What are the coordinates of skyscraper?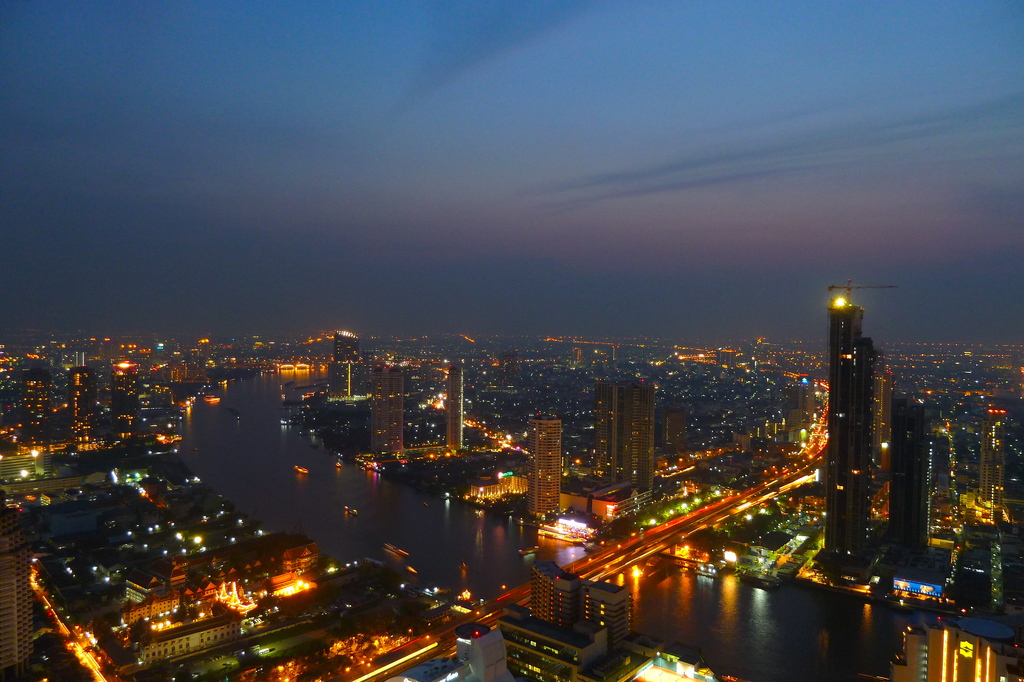
left=369, top=368, right=406, bottom=454.
